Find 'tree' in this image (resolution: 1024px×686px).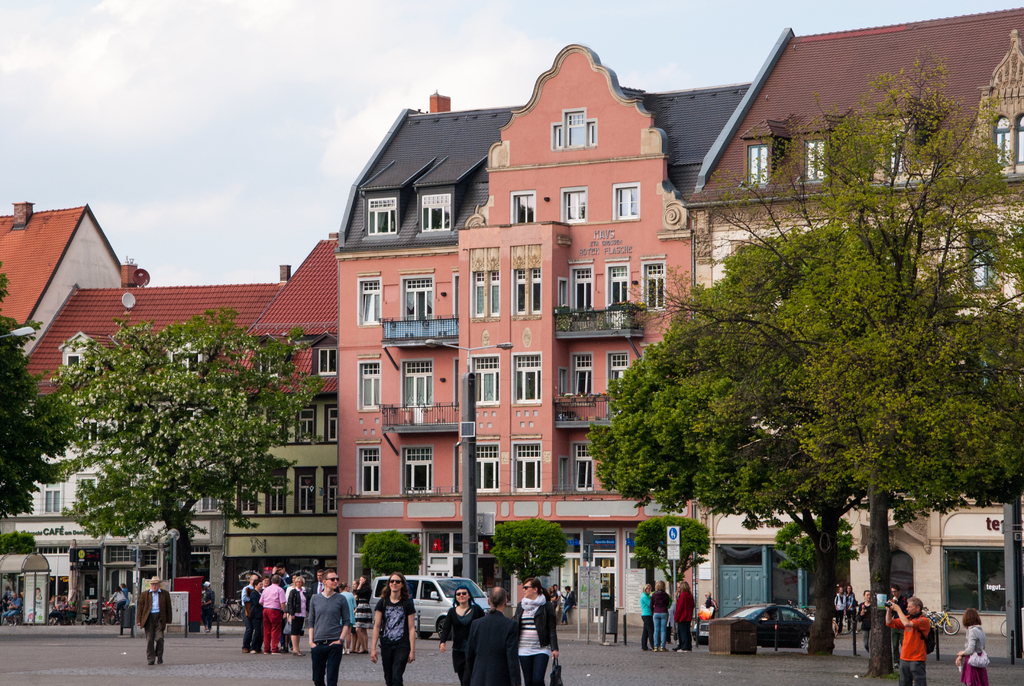
bbox=[35, 277, 322, 595].
